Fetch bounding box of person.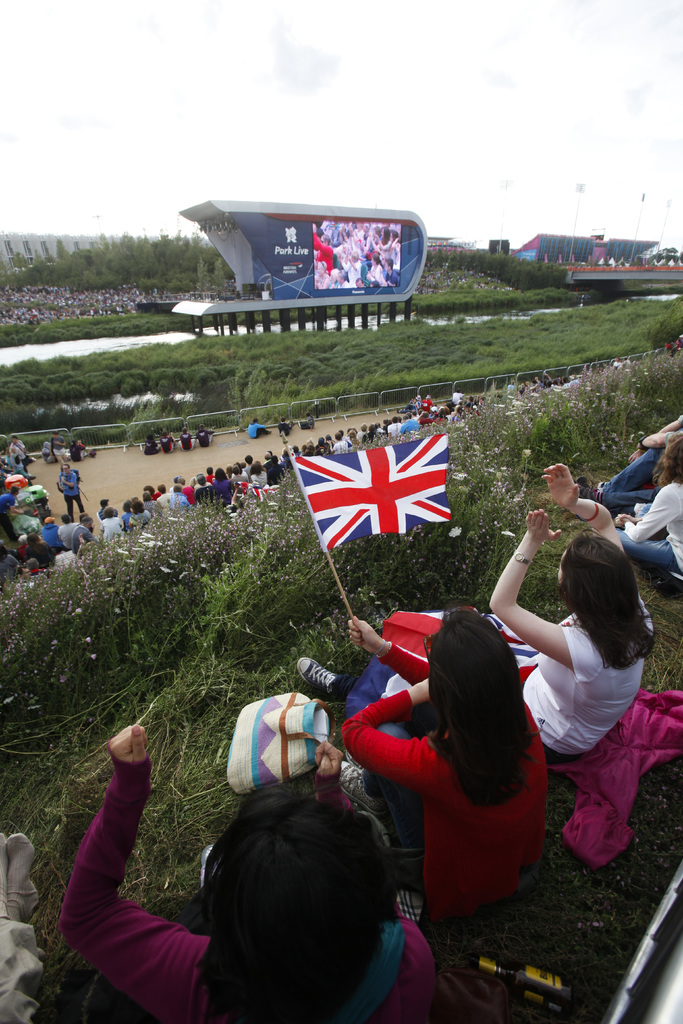
Bbox: x1=142, y1=433, x2=163, y2=452.
